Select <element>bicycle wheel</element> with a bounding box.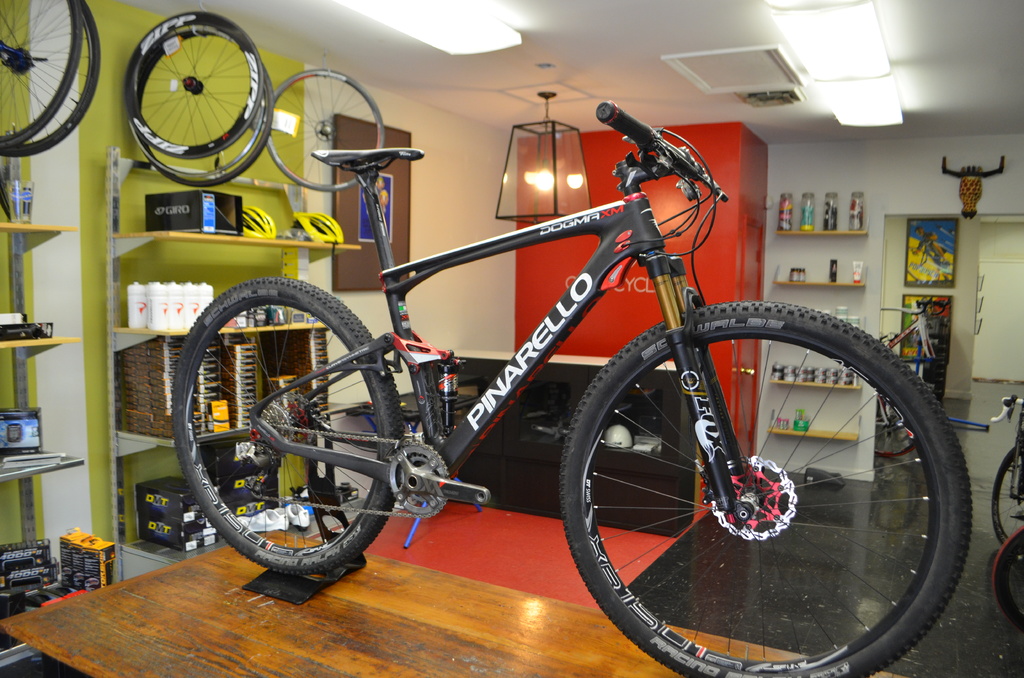
bbox=(171, 275, 404, 576).
